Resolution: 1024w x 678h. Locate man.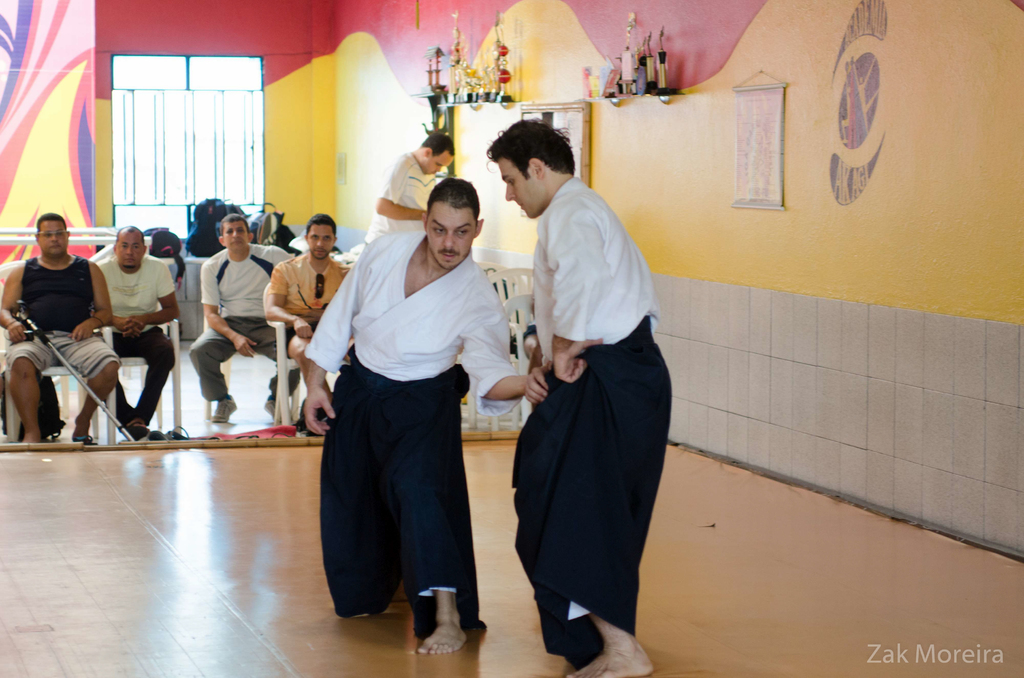
[268, 211, 347, 424].
